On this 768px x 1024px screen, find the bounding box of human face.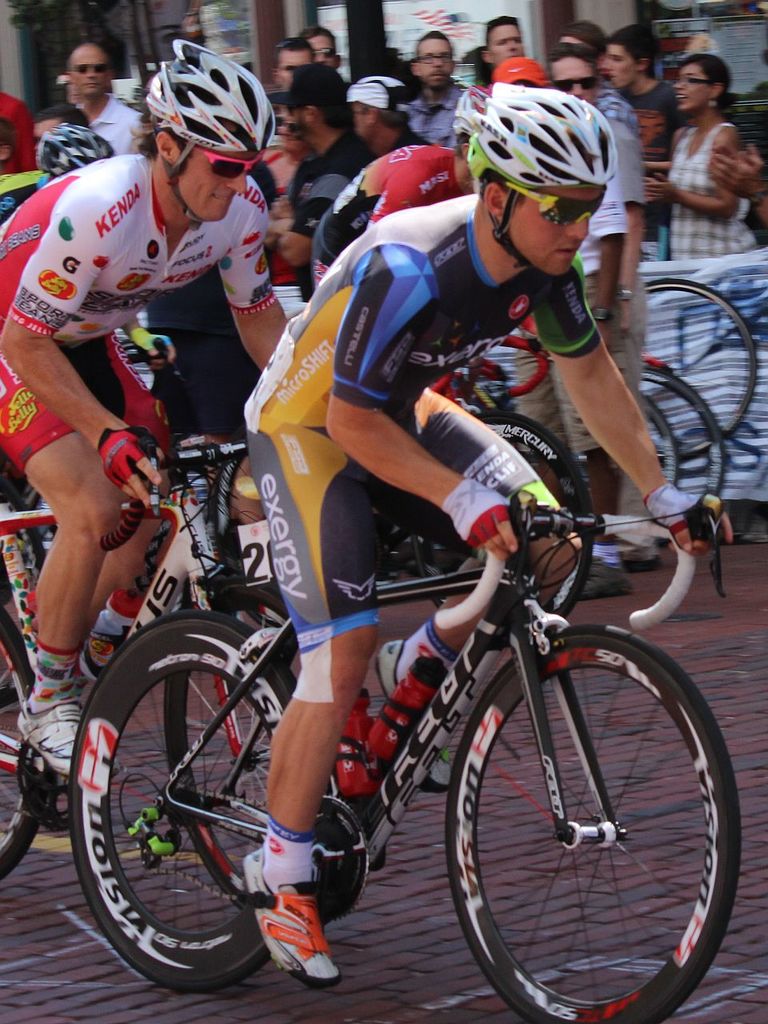
Bounding box: <box>606,47,630,90</box>.
